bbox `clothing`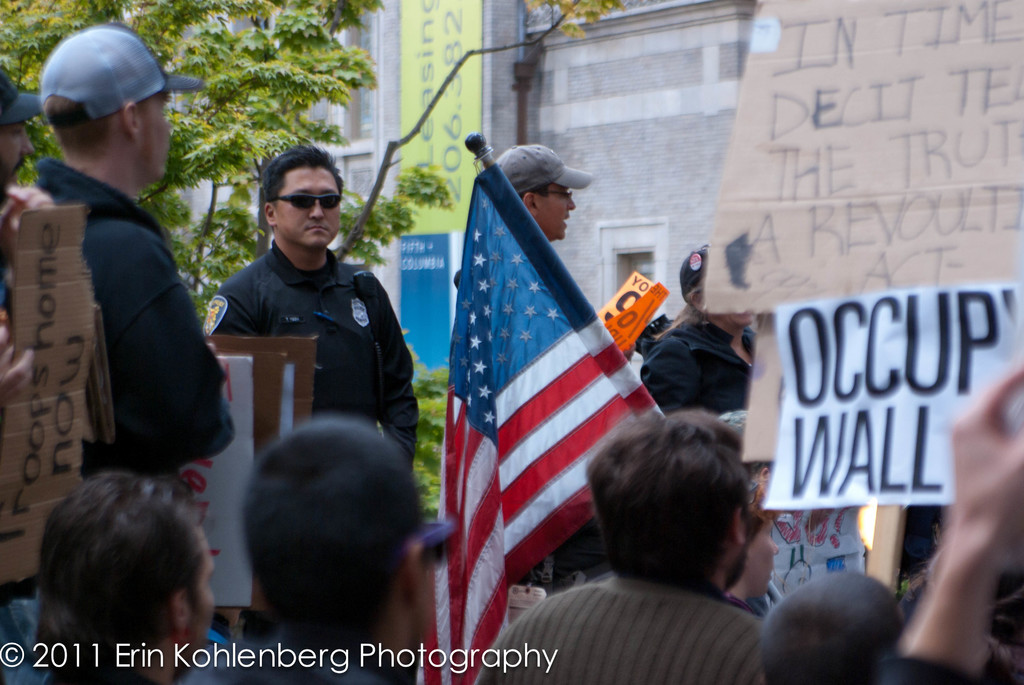
l=0, t=187, r=33, b=684
